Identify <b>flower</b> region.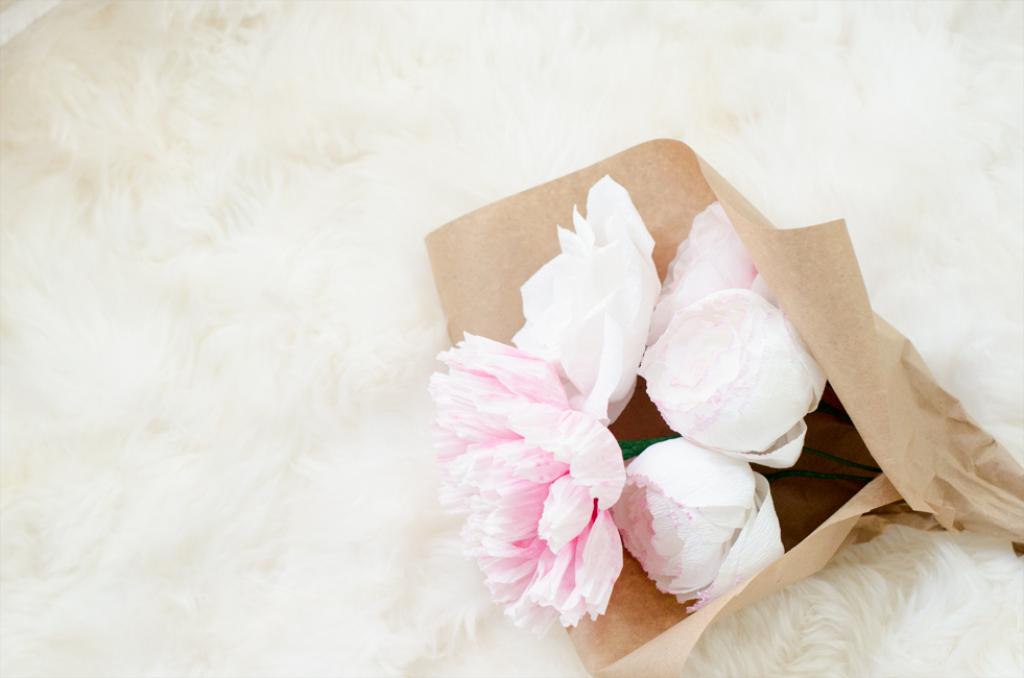
Region: left=511, top=172, right=662, bottom=423.
